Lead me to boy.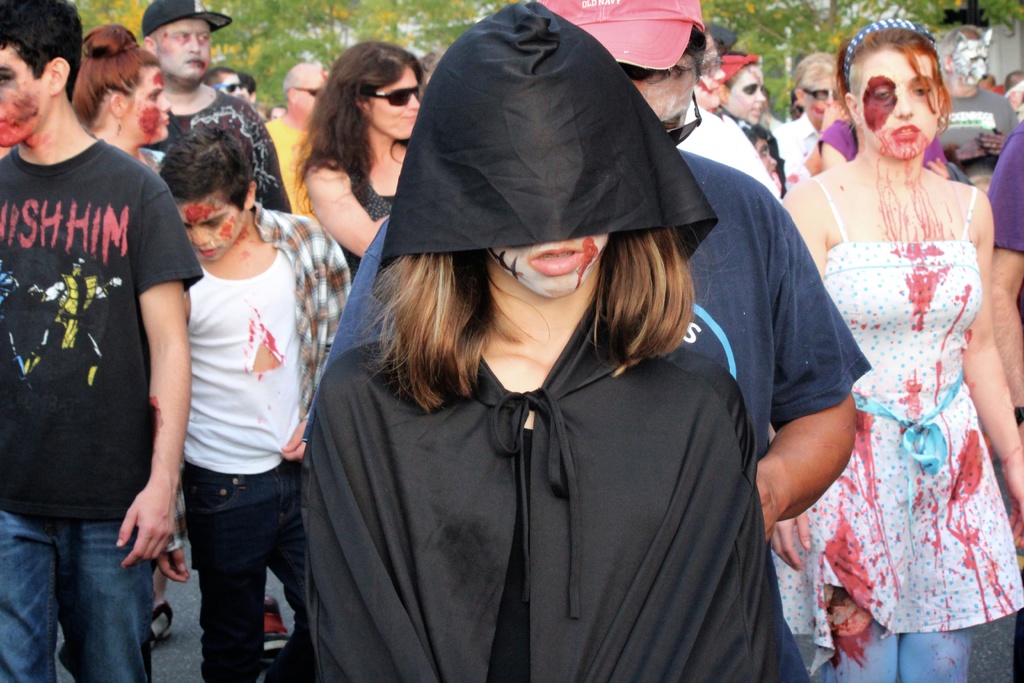
Lead to box(127, 85, 336, 677).
